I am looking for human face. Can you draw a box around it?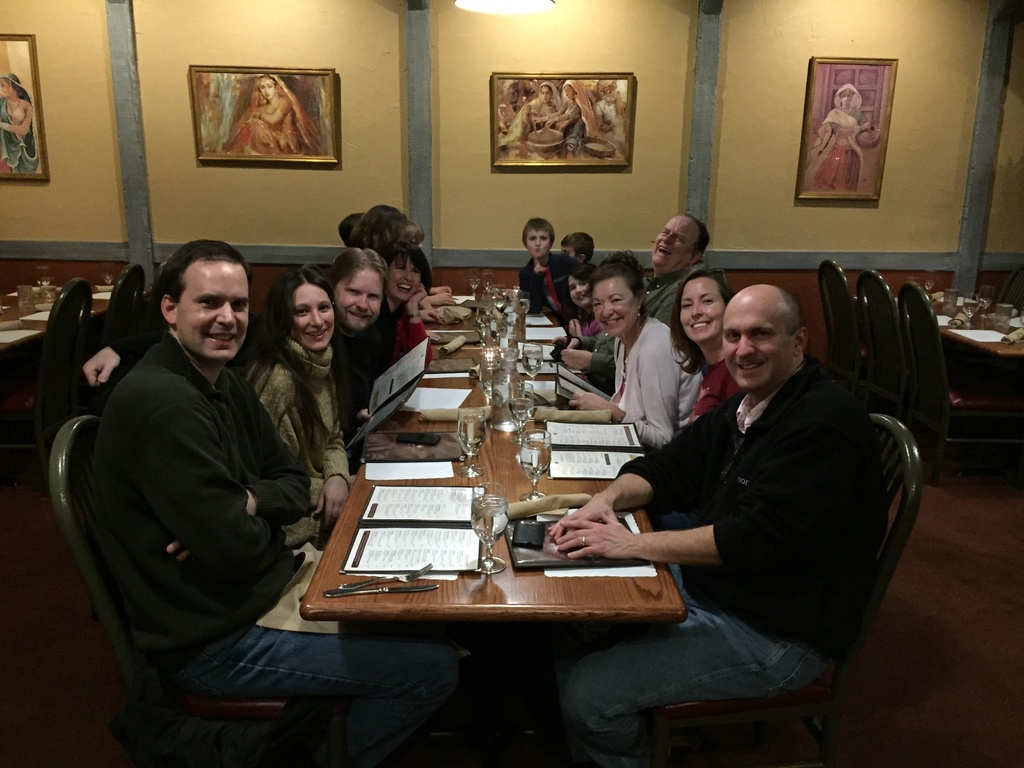
Sure, the bounding box is select_region(259, 78, 275, 99).
